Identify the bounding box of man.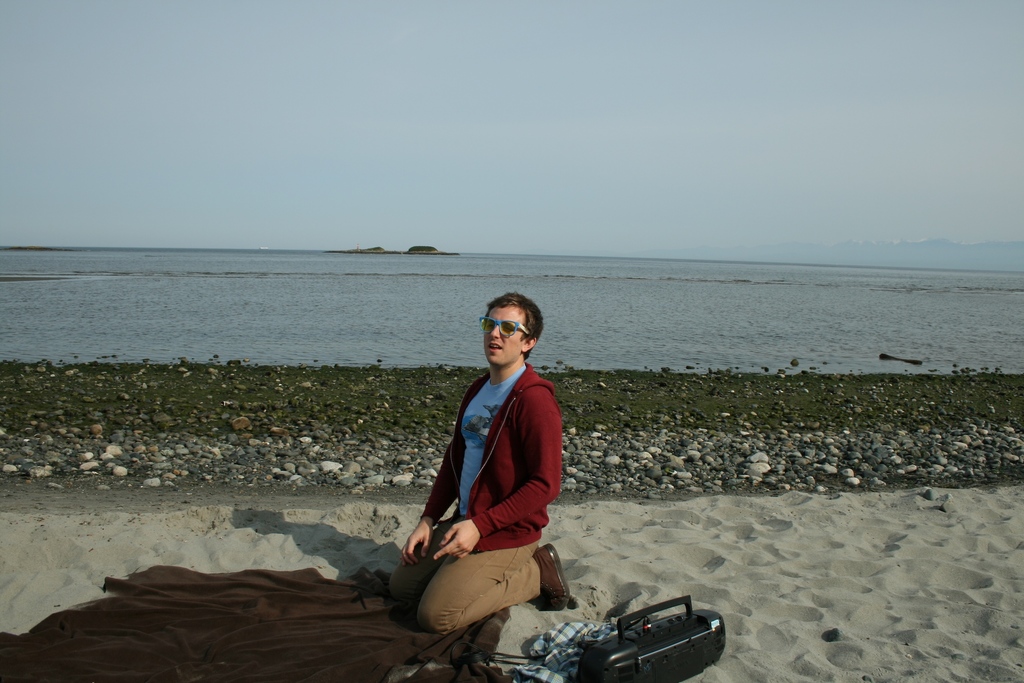
l=358, t=322, r=607, b=648.
